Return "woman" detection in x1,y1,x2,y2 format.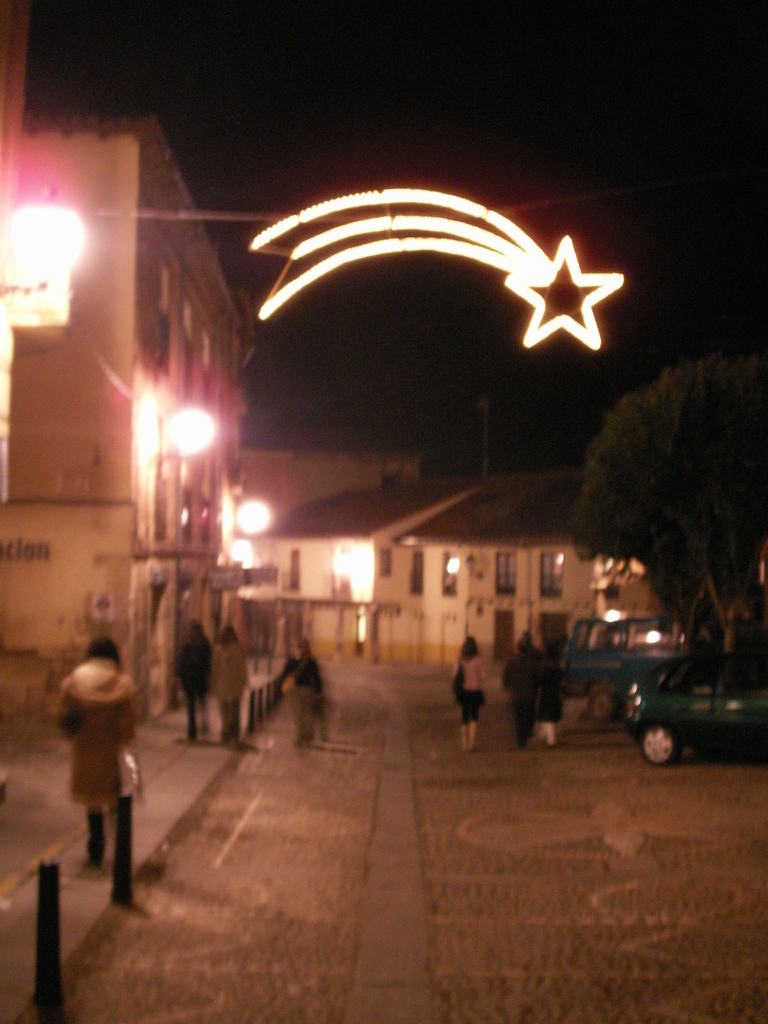
56,637,138,868.
